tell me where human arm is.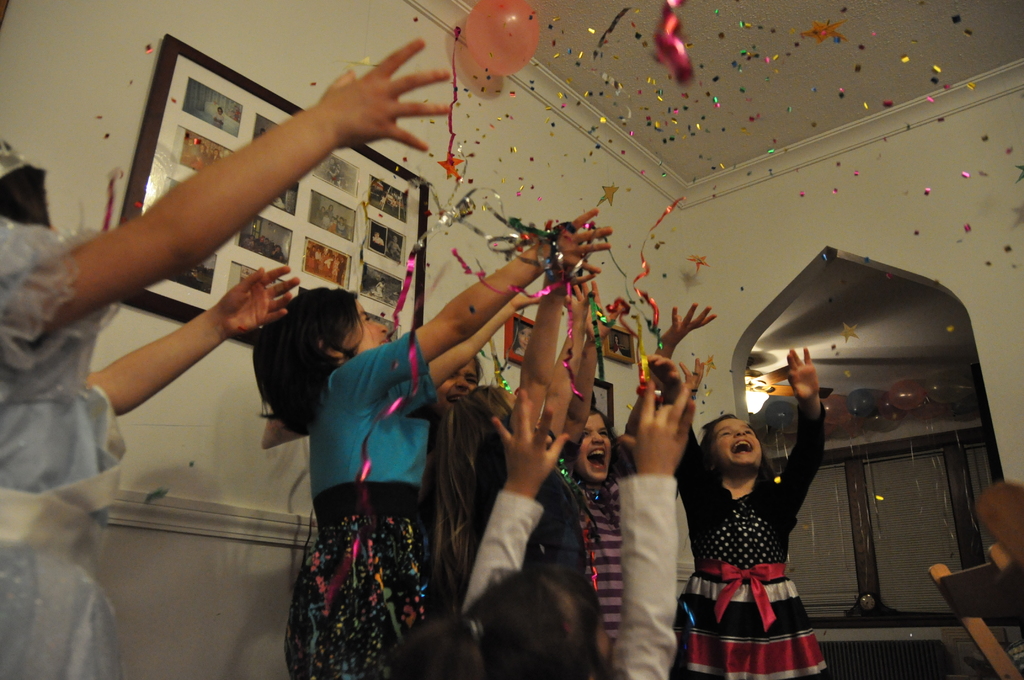
human arm is at 545,284,594,446.
